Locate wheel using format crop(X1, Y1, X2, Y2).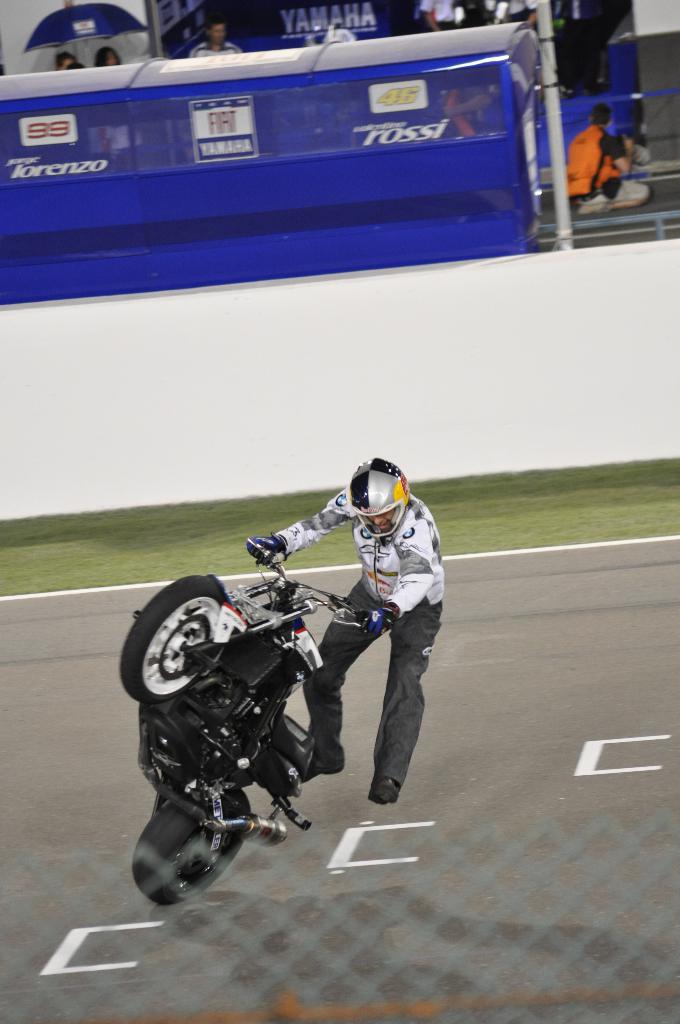
crop(133, 788, 248, 903).
